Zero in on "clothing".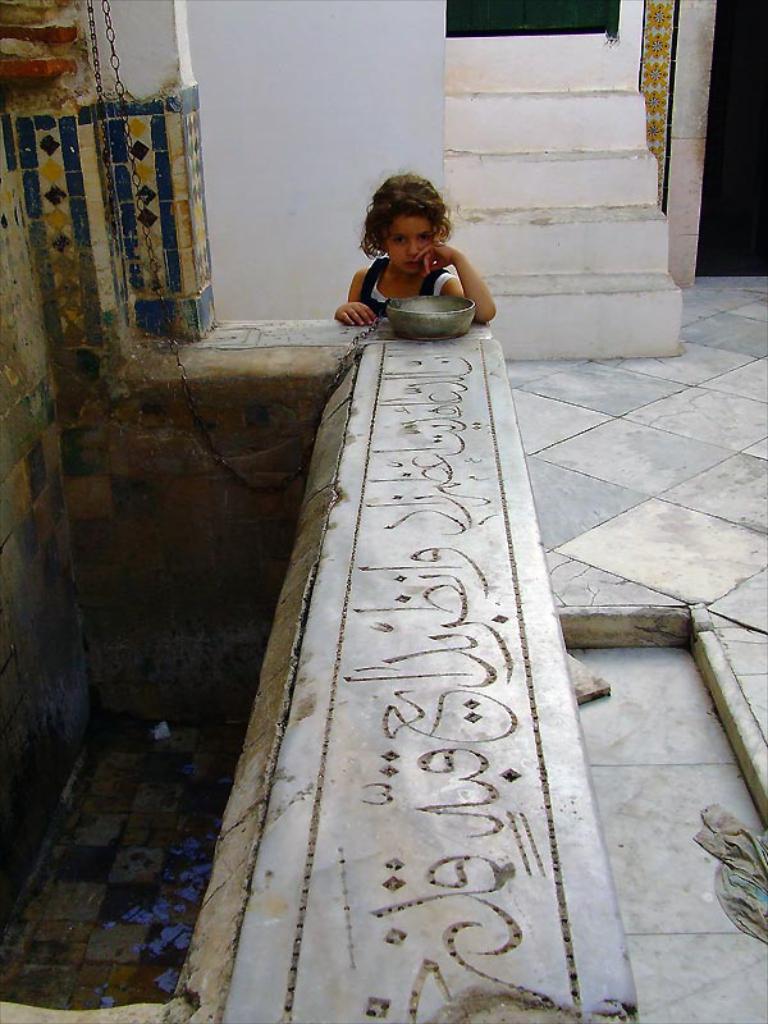
Zeroed in: (360,261,449,320).
